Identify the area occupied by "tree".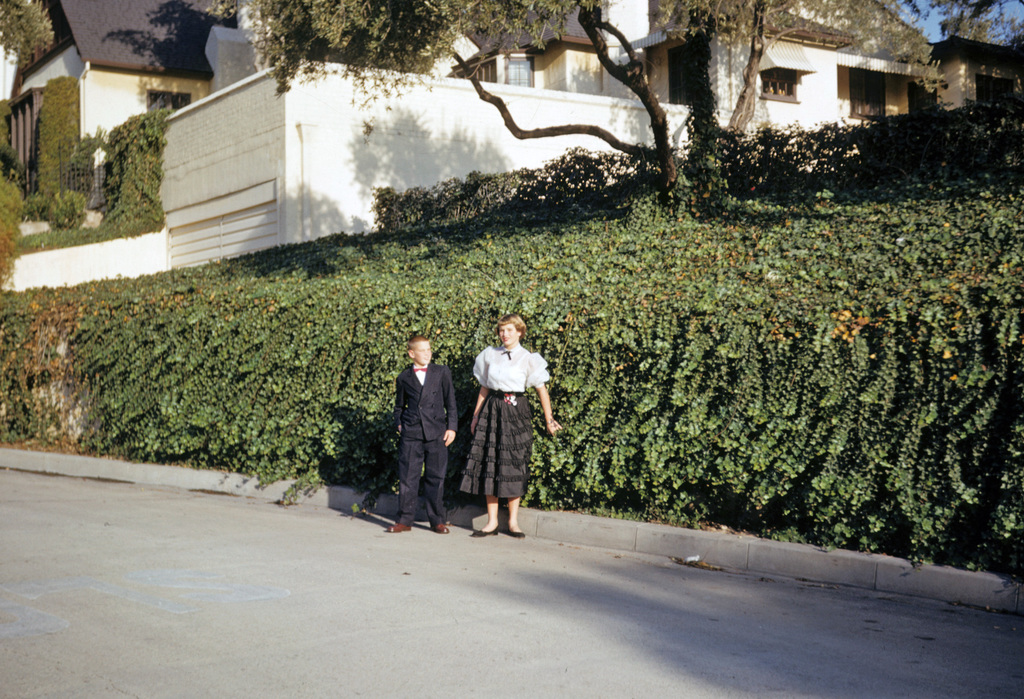
Area: x1=221 y1=0 x2=1023 y2=202.
